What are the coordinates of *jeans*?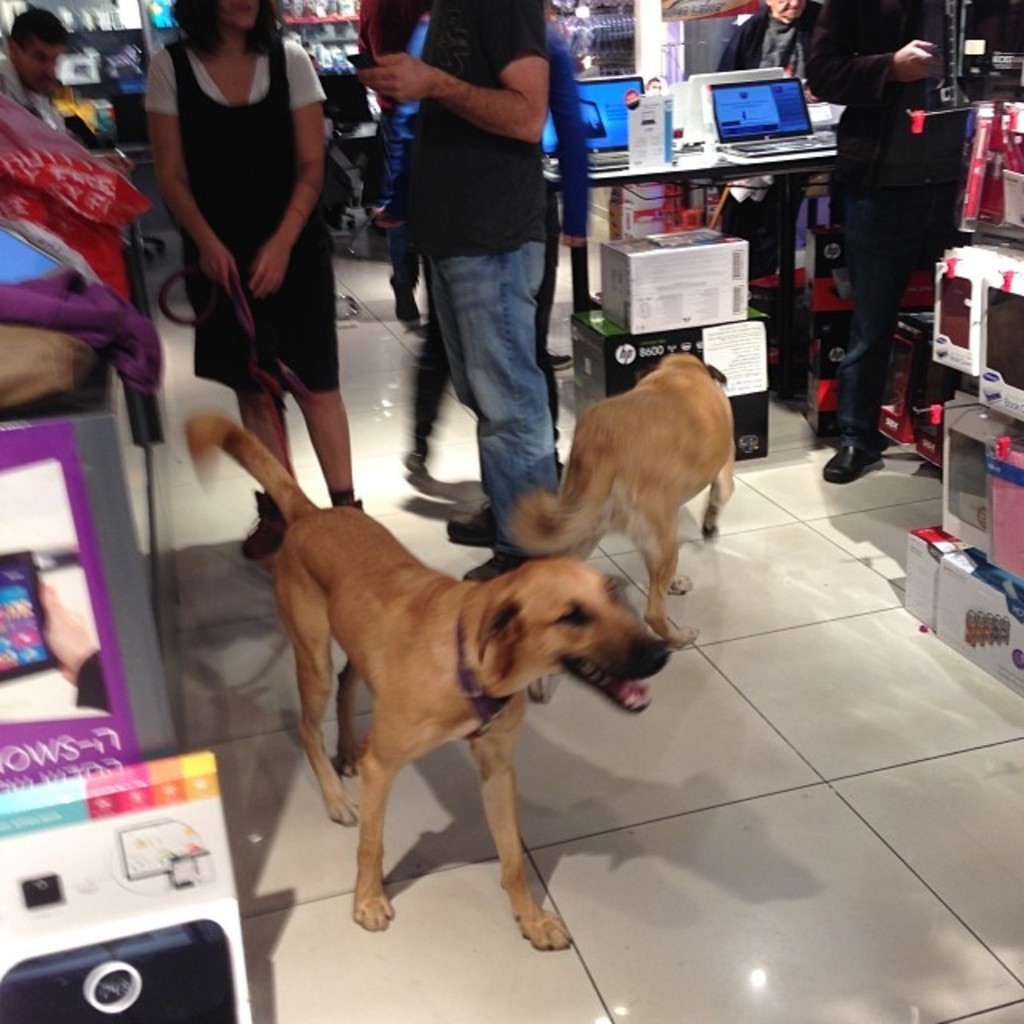
Rect(429, 240, 560, 573).
